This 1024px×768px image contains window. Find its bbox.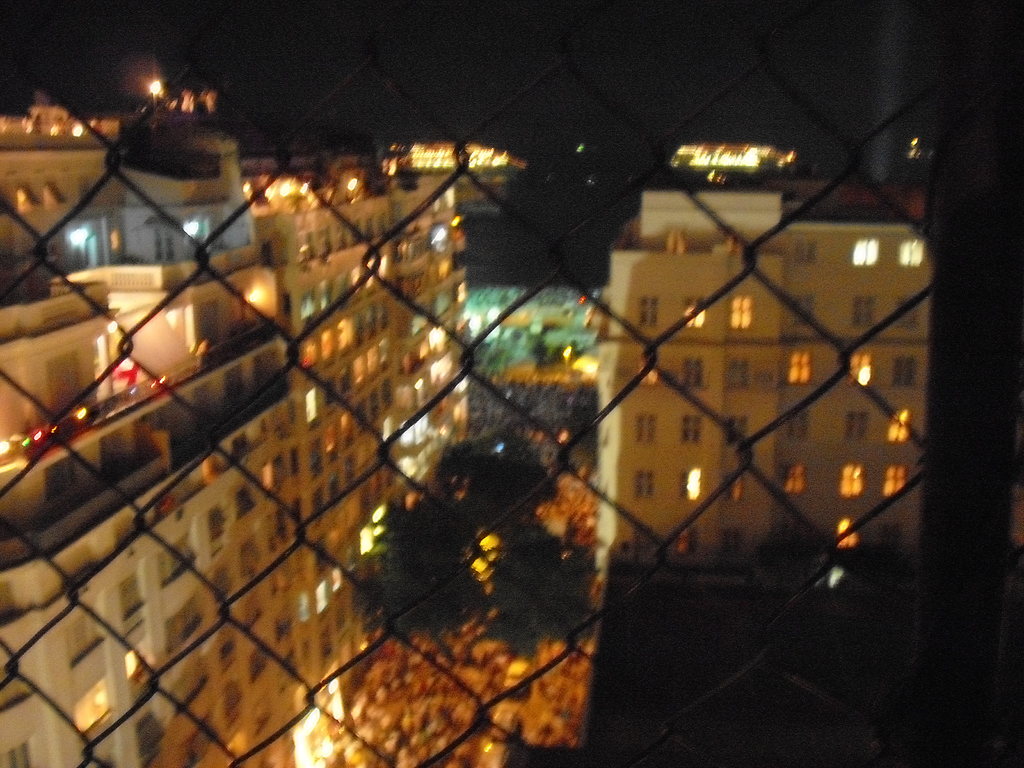
793:407:809:443.
